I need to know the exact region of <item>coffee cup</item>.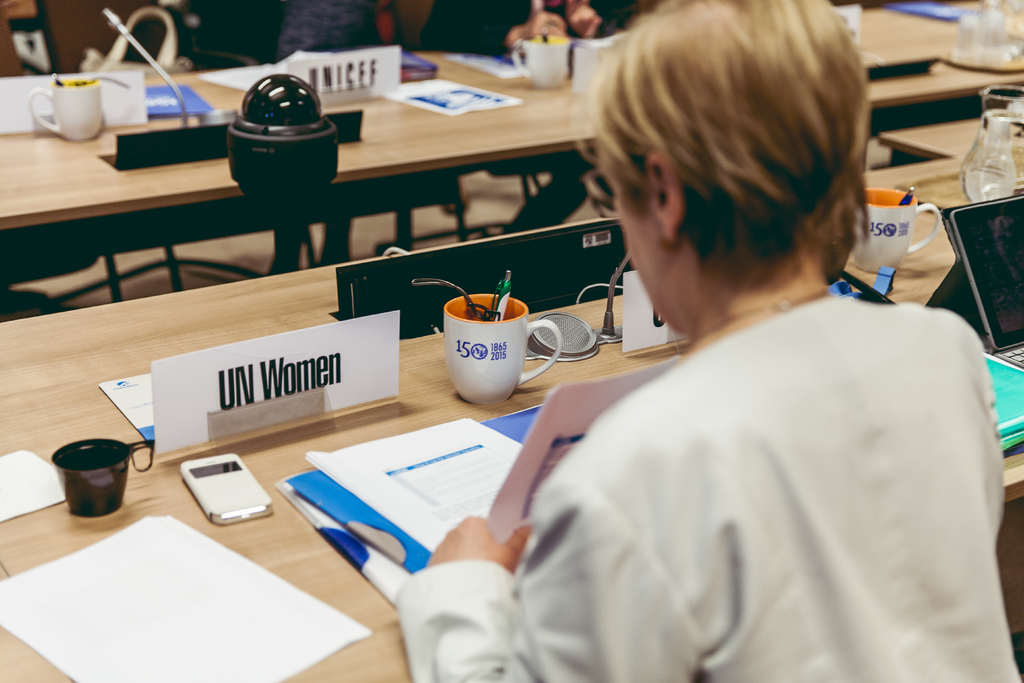
Region: <region>855, 183, 942, 273</region>.
